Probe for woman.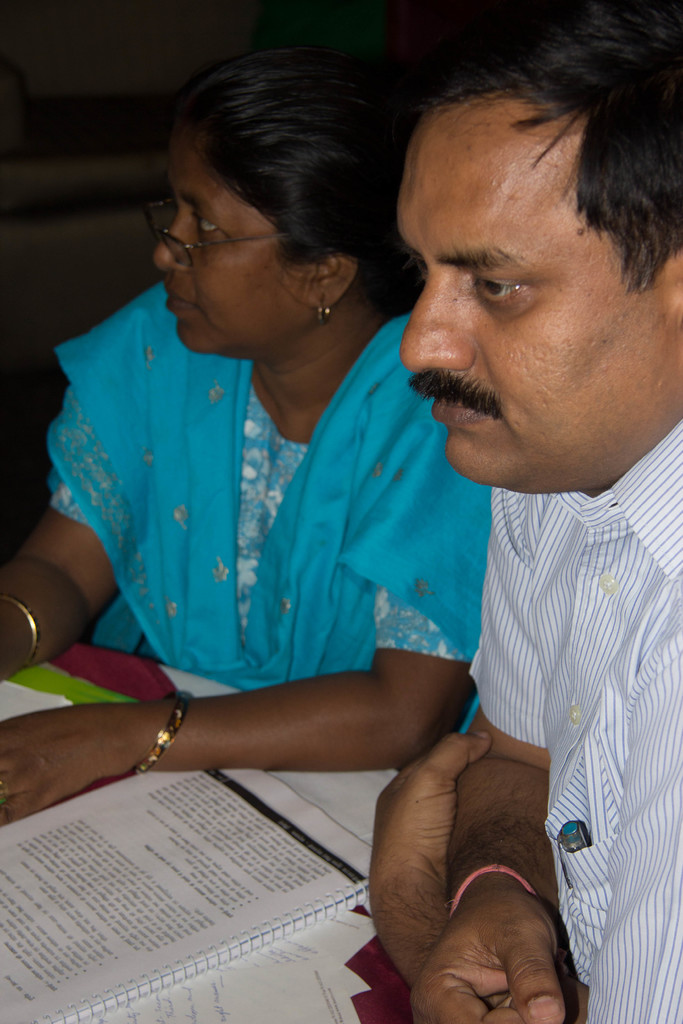
Probe result: (0, 33, 498, 829).
